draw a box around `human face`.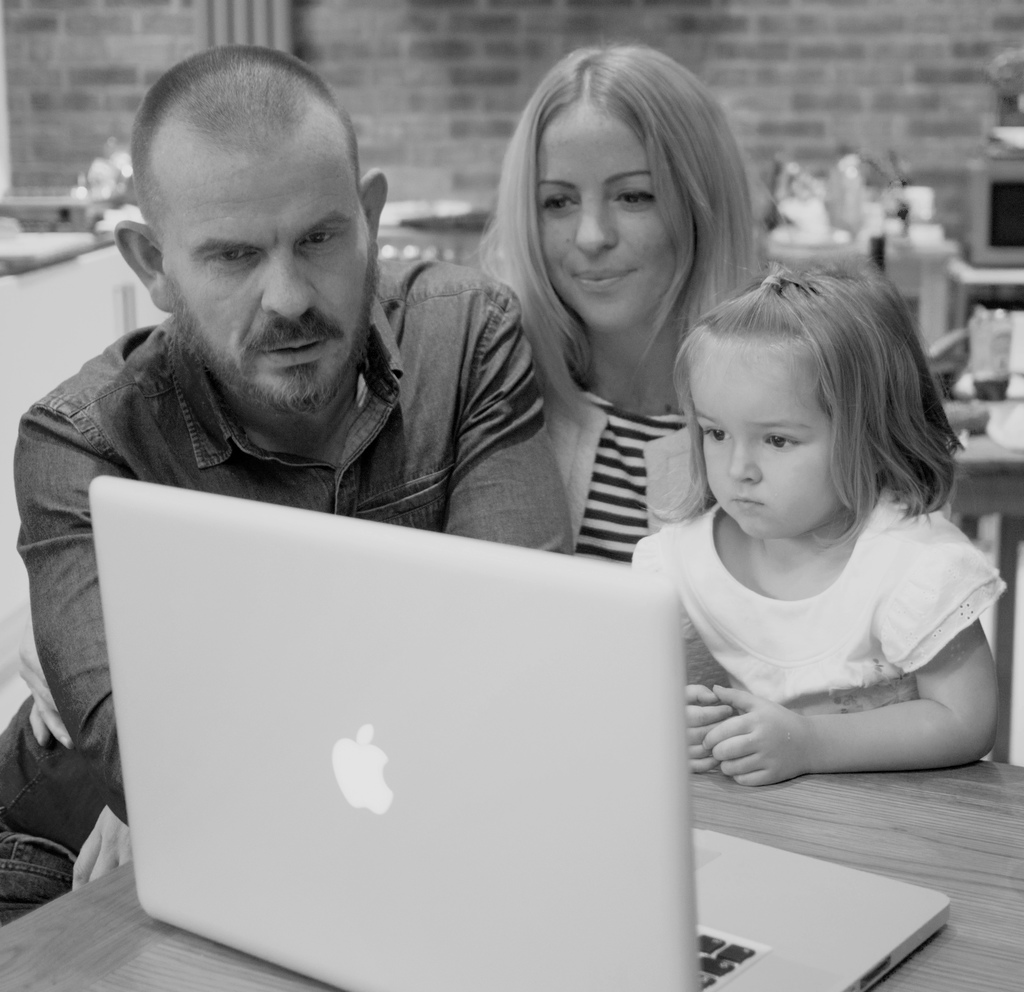
(697, 336, 841, 530).
